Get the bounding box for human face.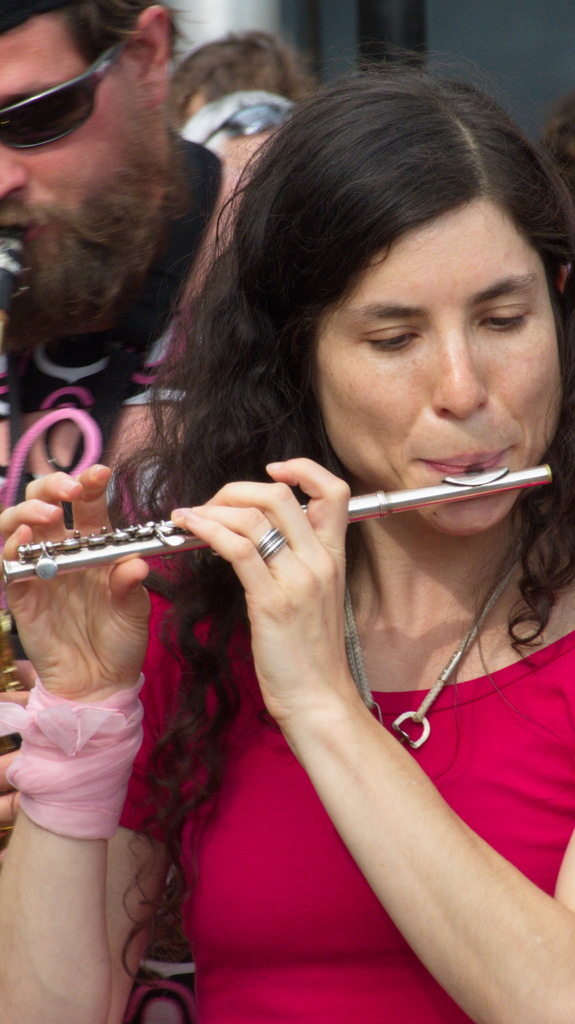
0,13,144,274.
